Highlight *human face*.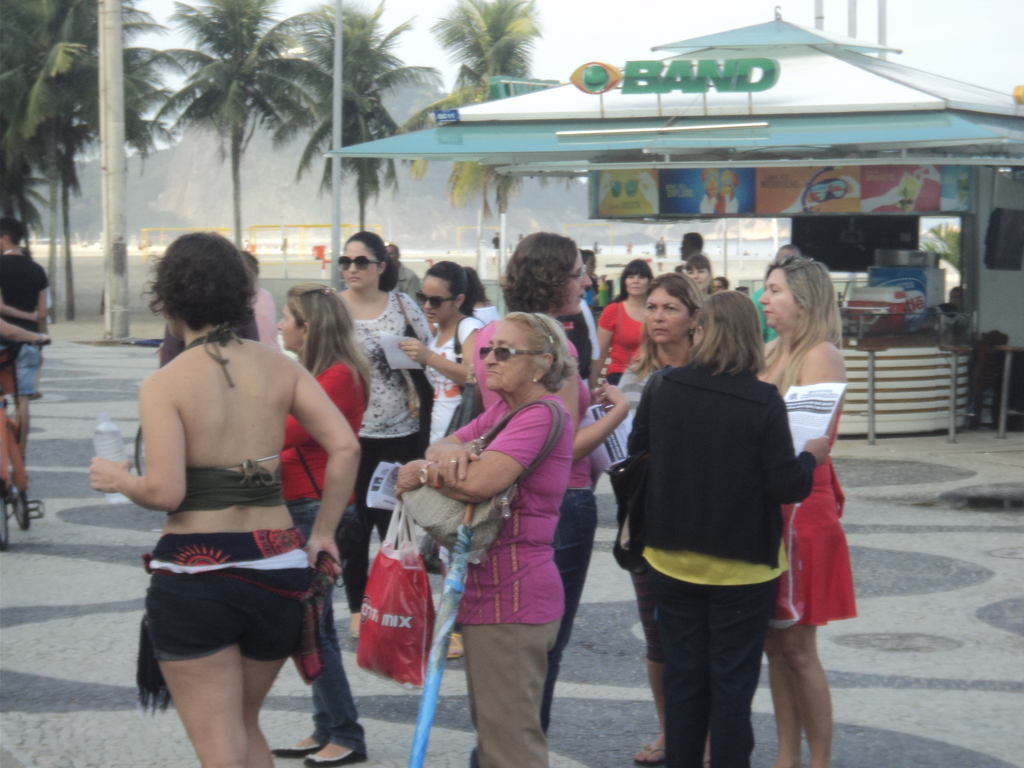
Highlighted region: [413, 274, 451, 321].
